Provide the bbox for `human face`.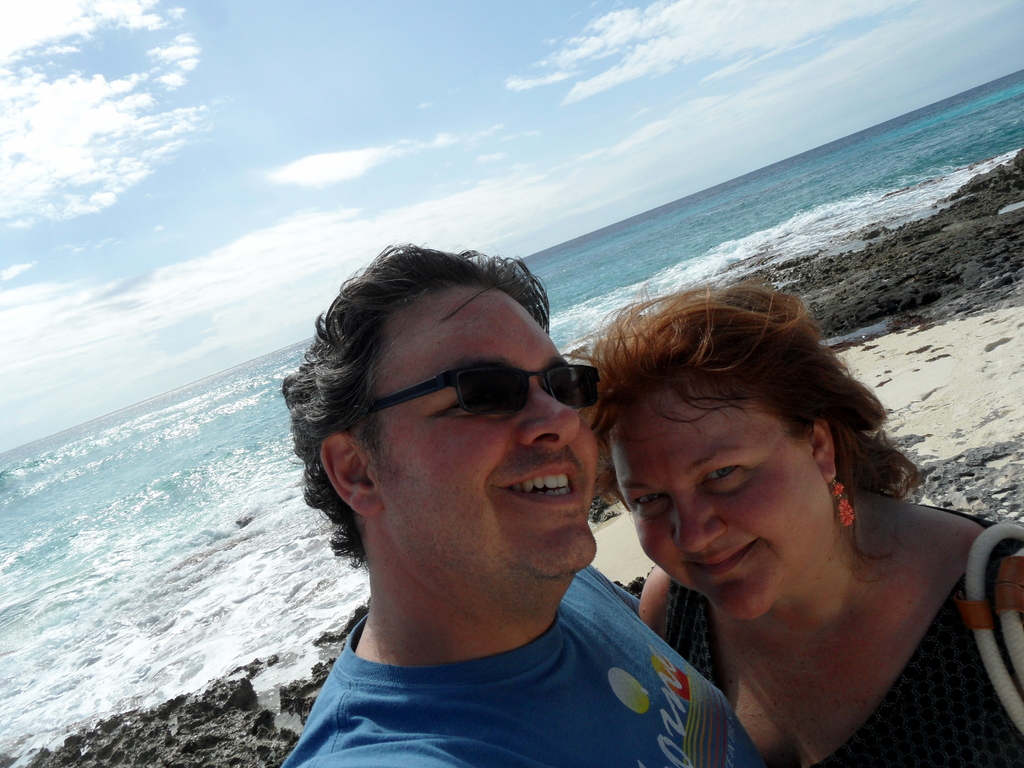
rect(351, 282, 600, 596).
